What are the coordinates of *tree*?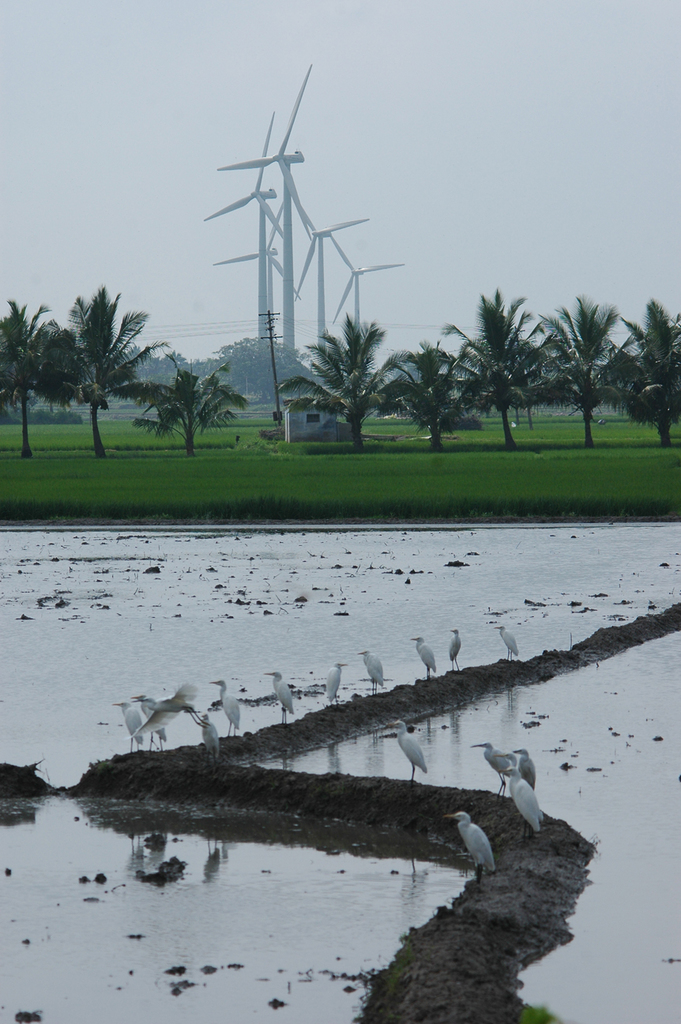
{"left": 388, "top": 334, "right": 458, "bottom": 443}.
